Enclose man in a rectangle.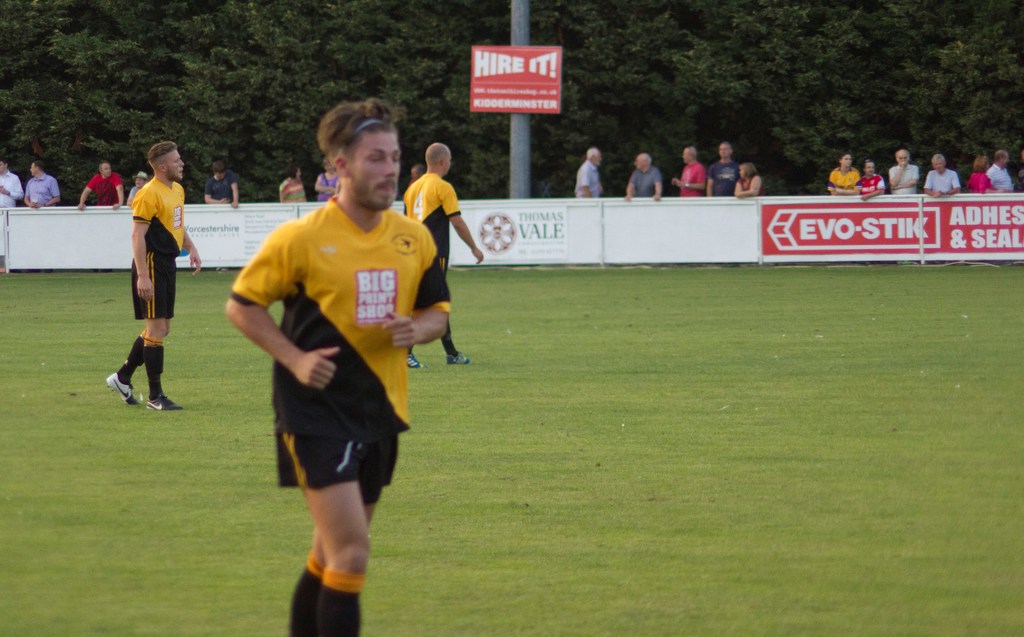
detection(573, 147, 604, 198).
